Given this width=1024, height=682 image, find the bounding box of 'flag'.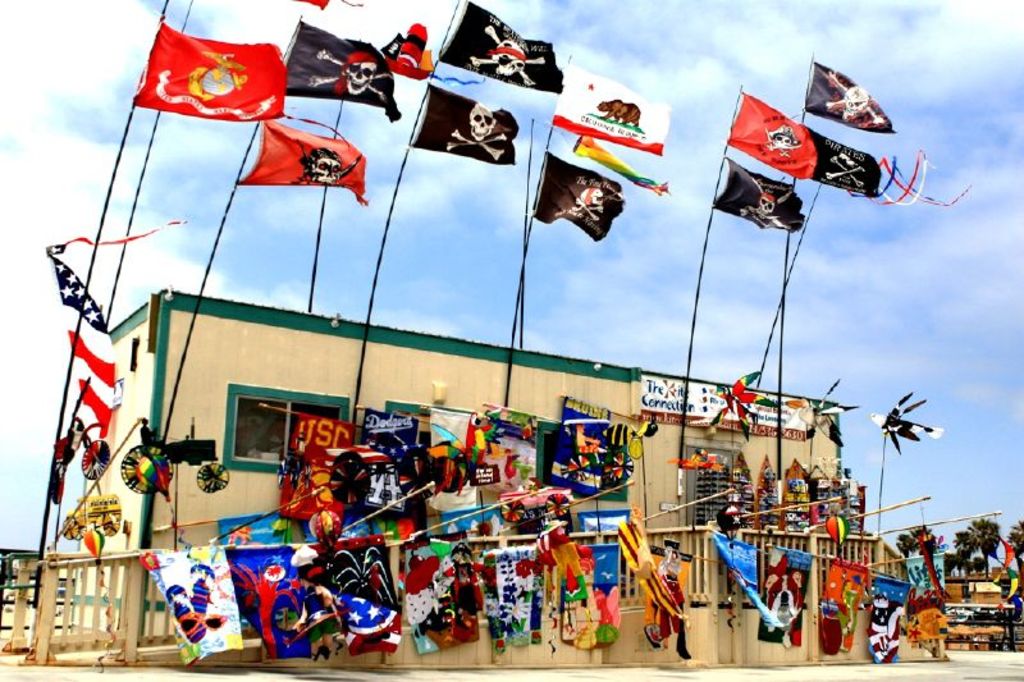
select_region(275, 0, 374, 10).
